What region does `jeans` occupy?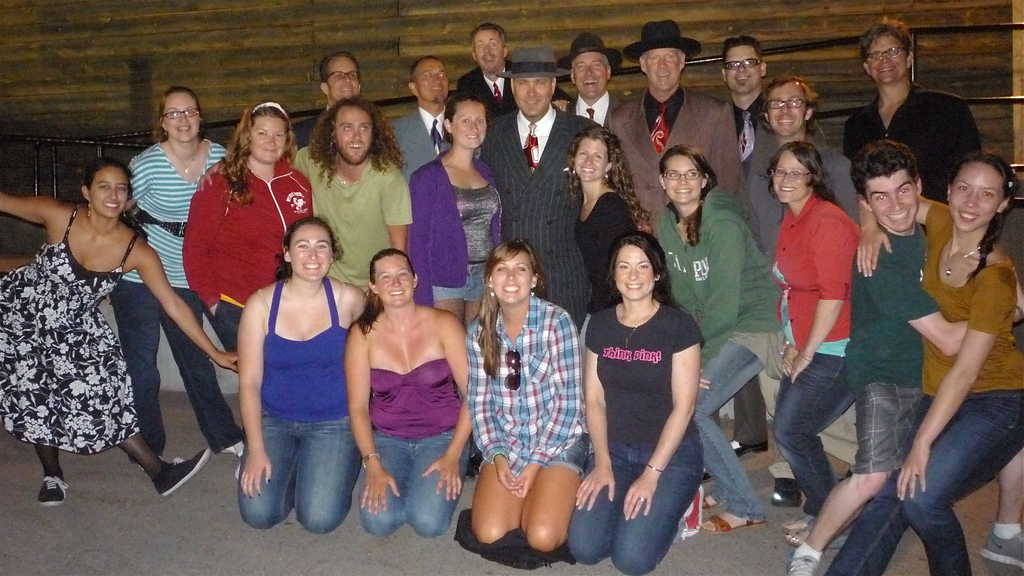
x1=824 y1=387 x2=1023 y2=575.
